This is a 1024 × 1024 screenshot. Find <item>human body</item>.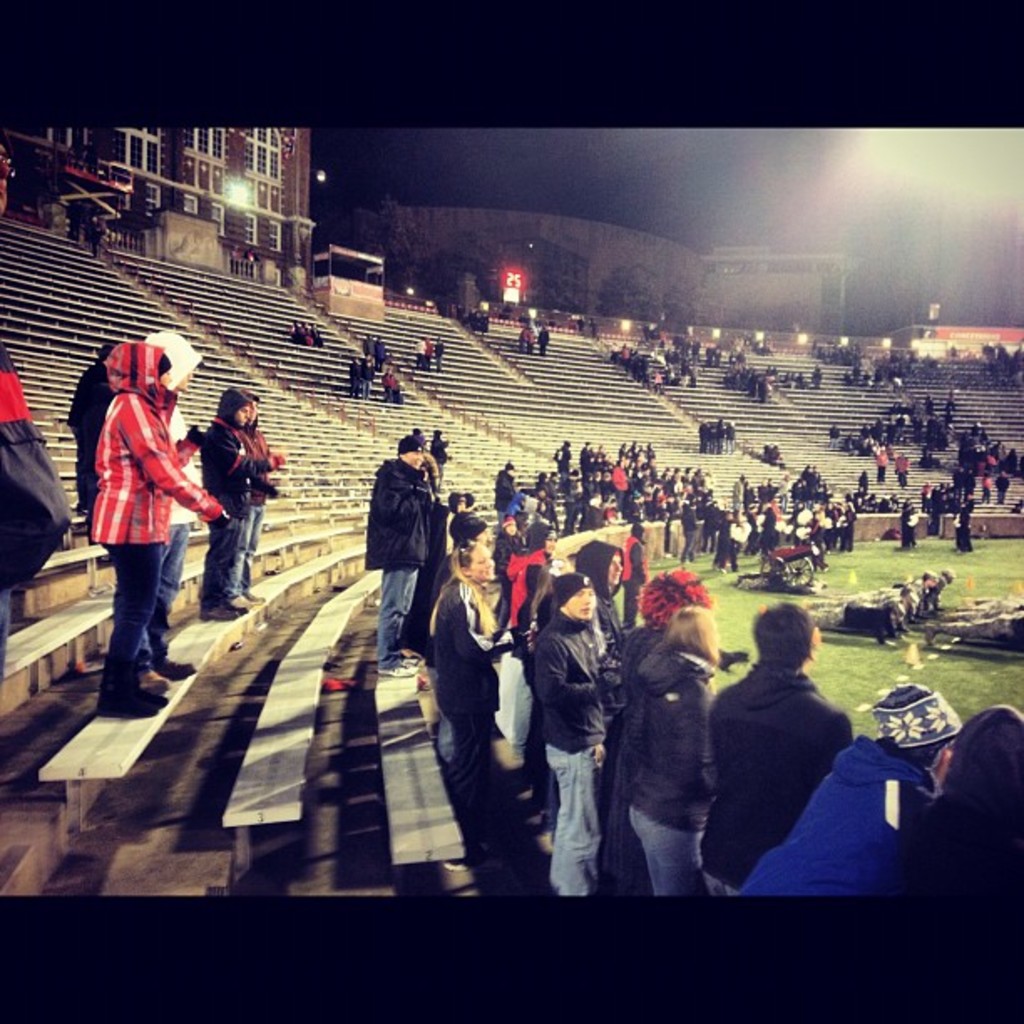
Bounding box: {"x1": 433, "y1": 345, "x2": 445, "y2": 371}.
